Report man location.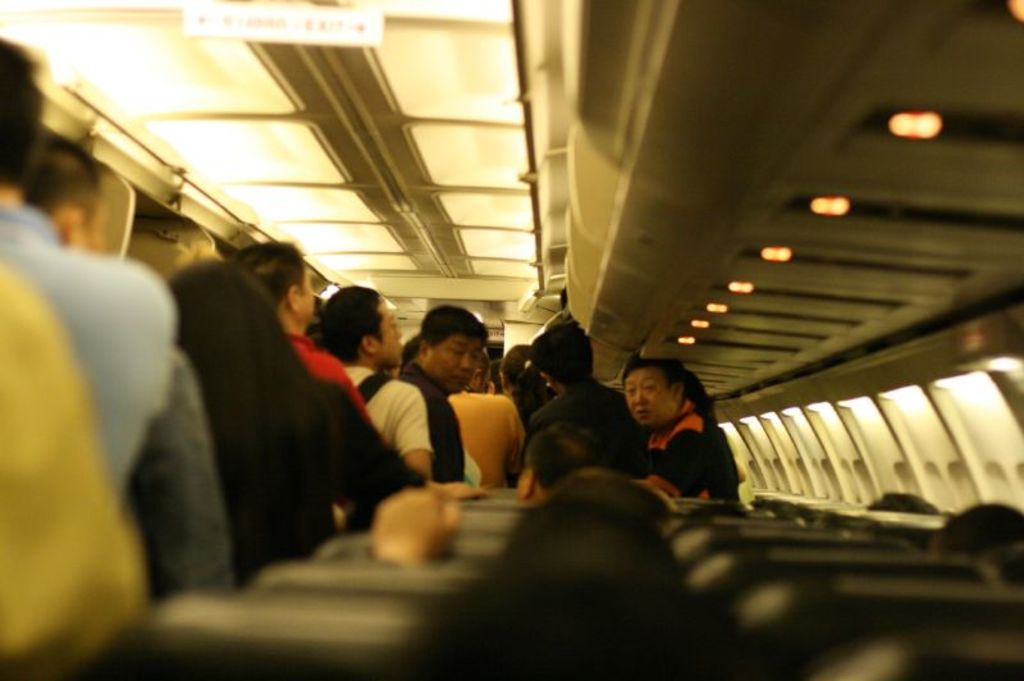
Report: bbox=(609, 355, 758, 509).
